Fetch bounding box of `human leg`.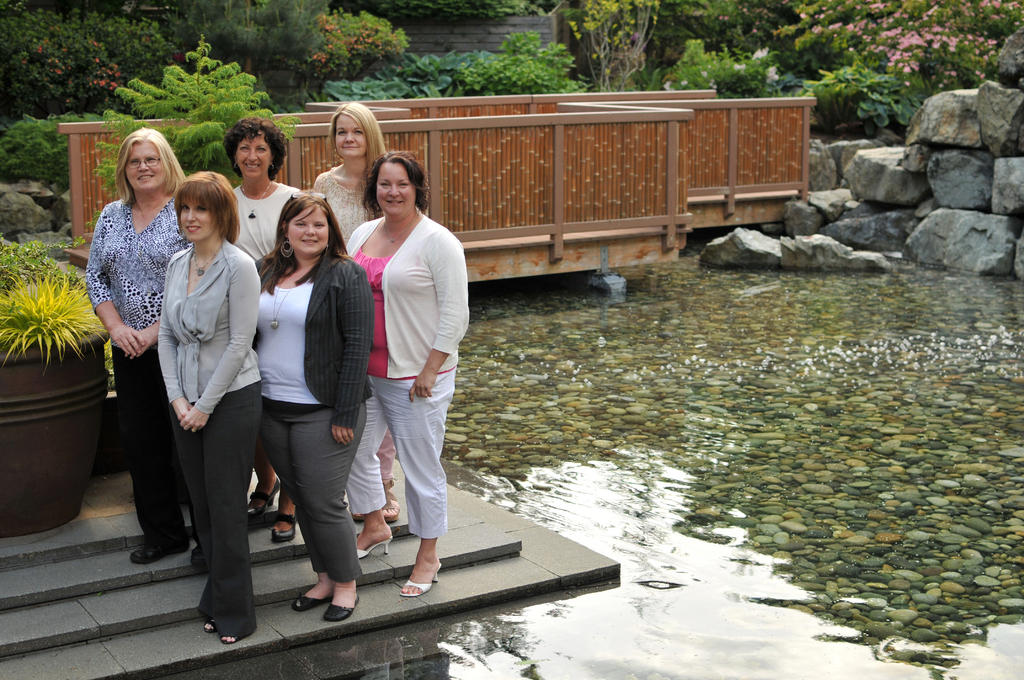
Bbox: 292, 400, 365, 626.
